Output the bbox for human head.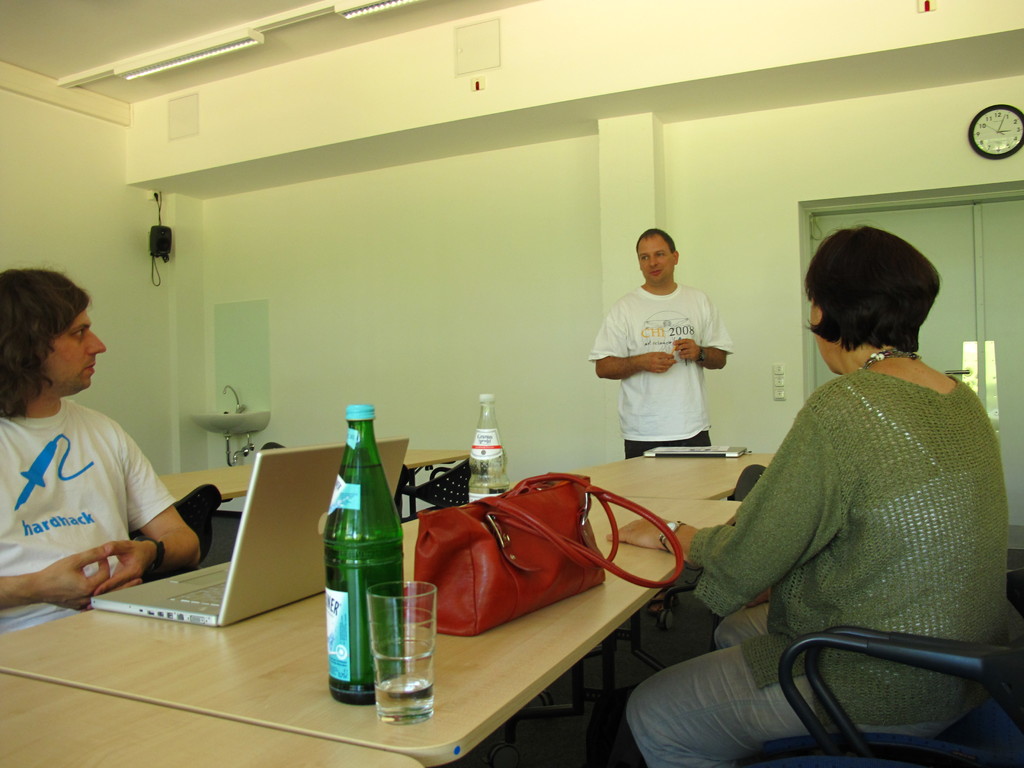
locate(632, 231, 686, 292).
